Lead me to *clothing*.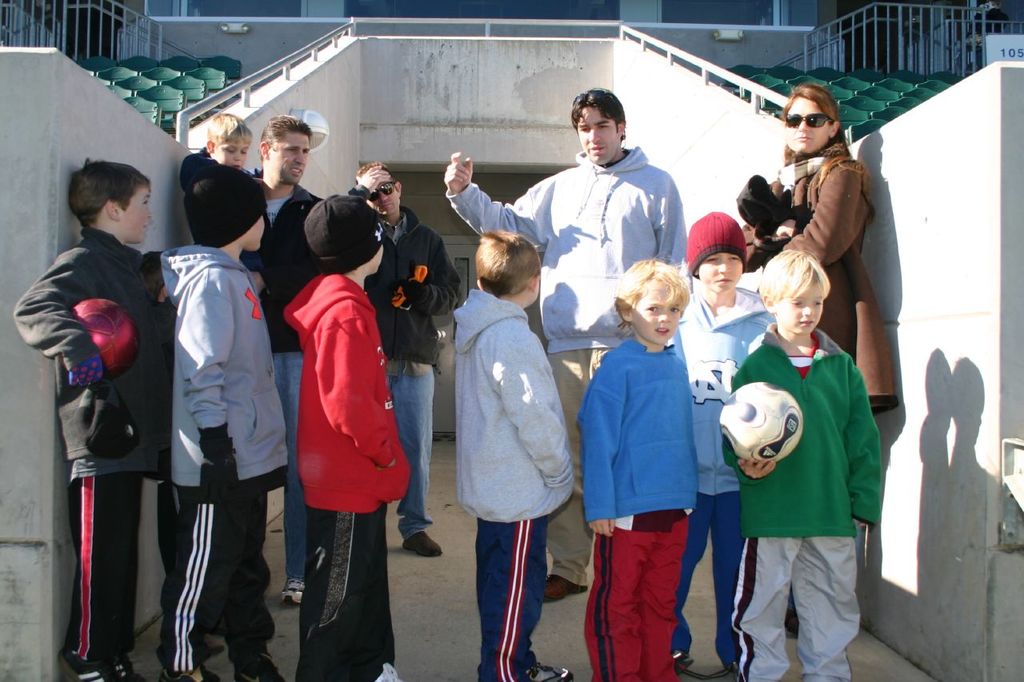
Lead to 340,182,460,536.
